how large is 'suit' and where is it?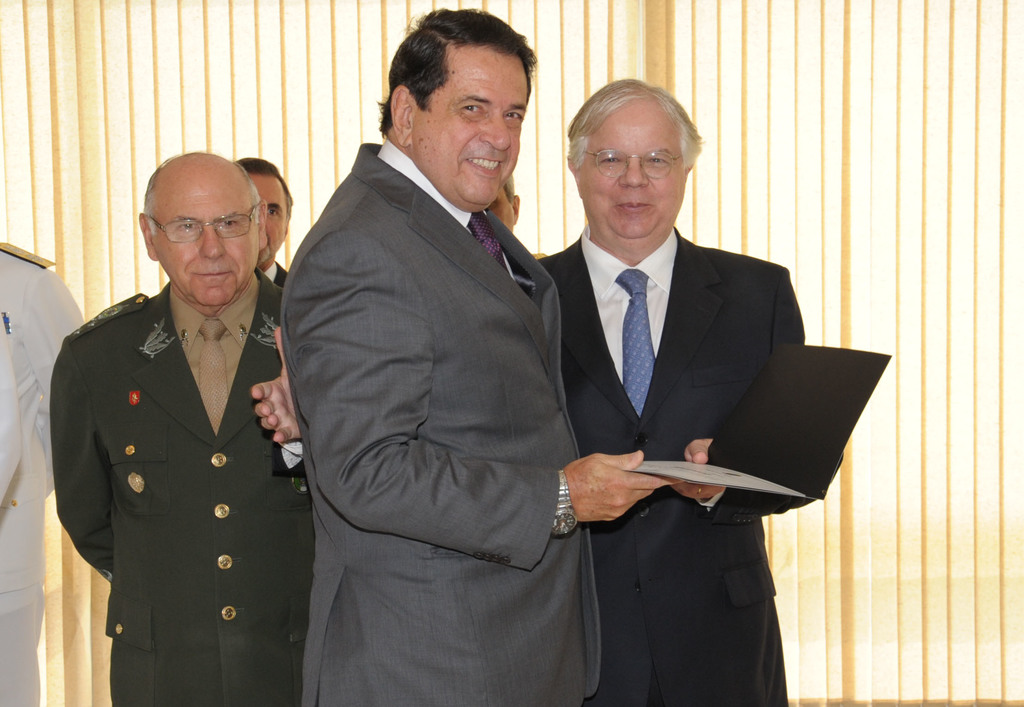
Bounding box: bbox=[536, 222, 810, 706].
